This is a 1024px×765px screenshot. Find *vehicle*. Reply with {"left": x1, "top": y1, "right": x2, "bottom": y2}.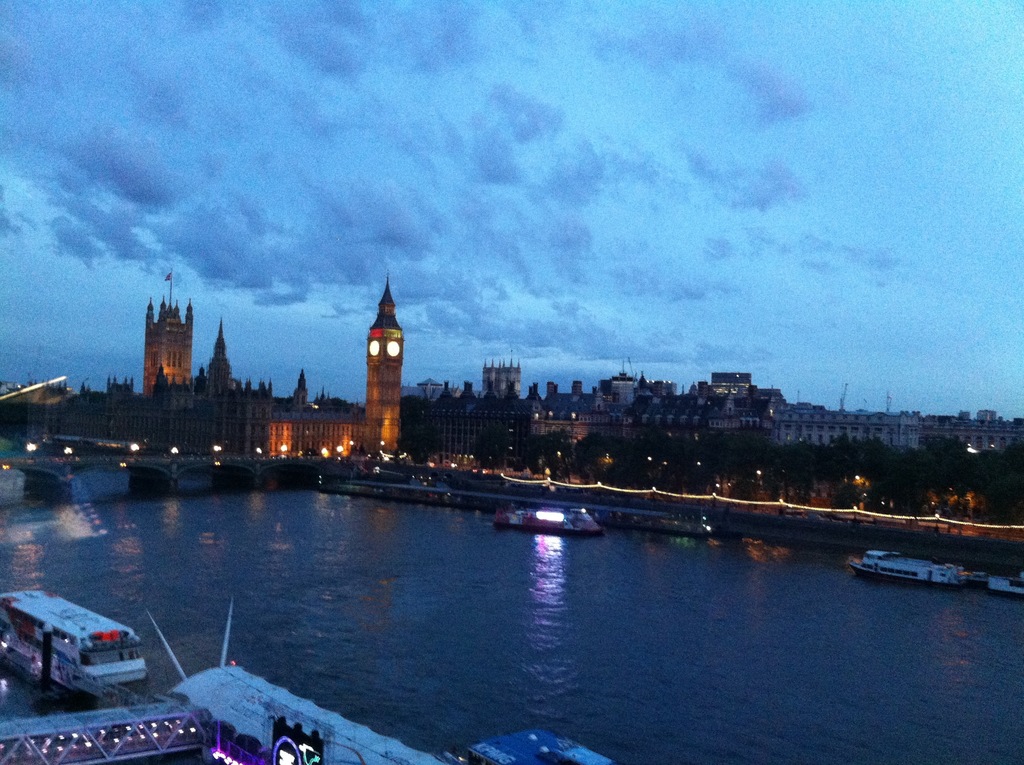
{"left": 500, "top": 508, "right": 606, "bottom": 535}.
